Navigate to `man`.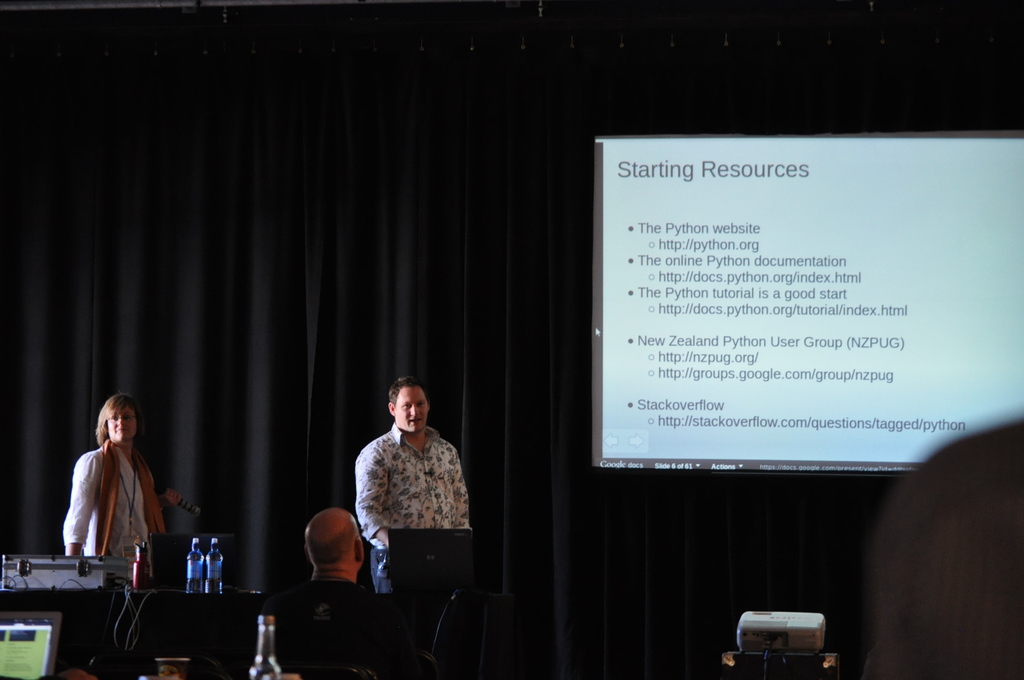
Navigation target: <box>266,506,435,679</box>.
